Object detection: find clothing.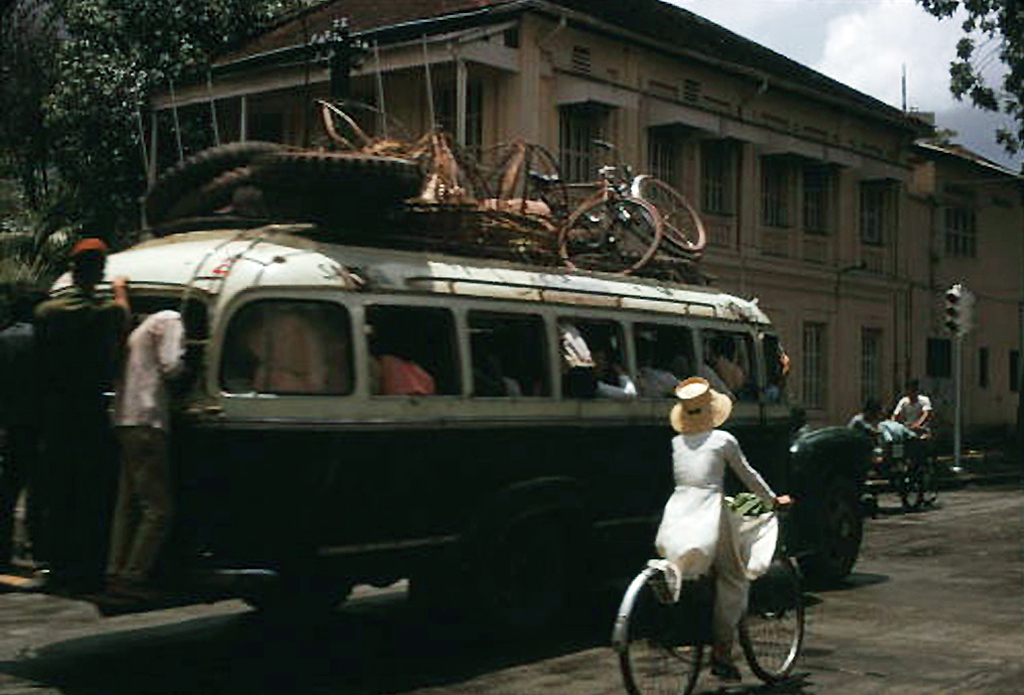
left=0, top=305, right=50, bottom=553.
